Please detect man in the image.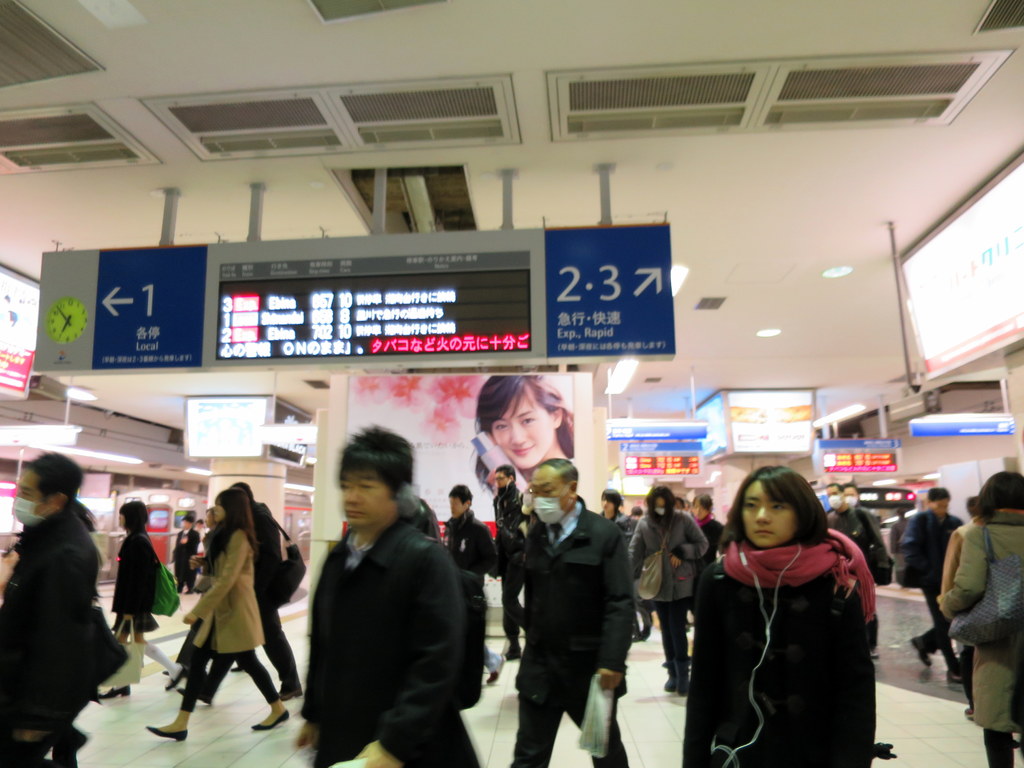
bbox(837, 482, 884, 662).
